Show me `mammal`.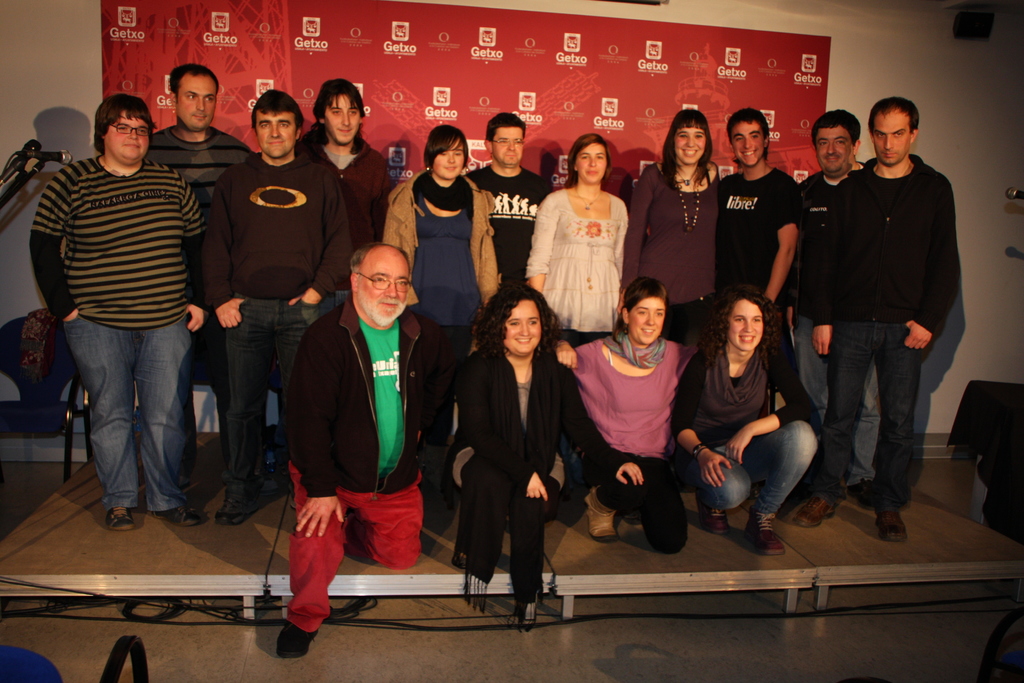
`mammal` is here: [611, 108, 728, 500].
